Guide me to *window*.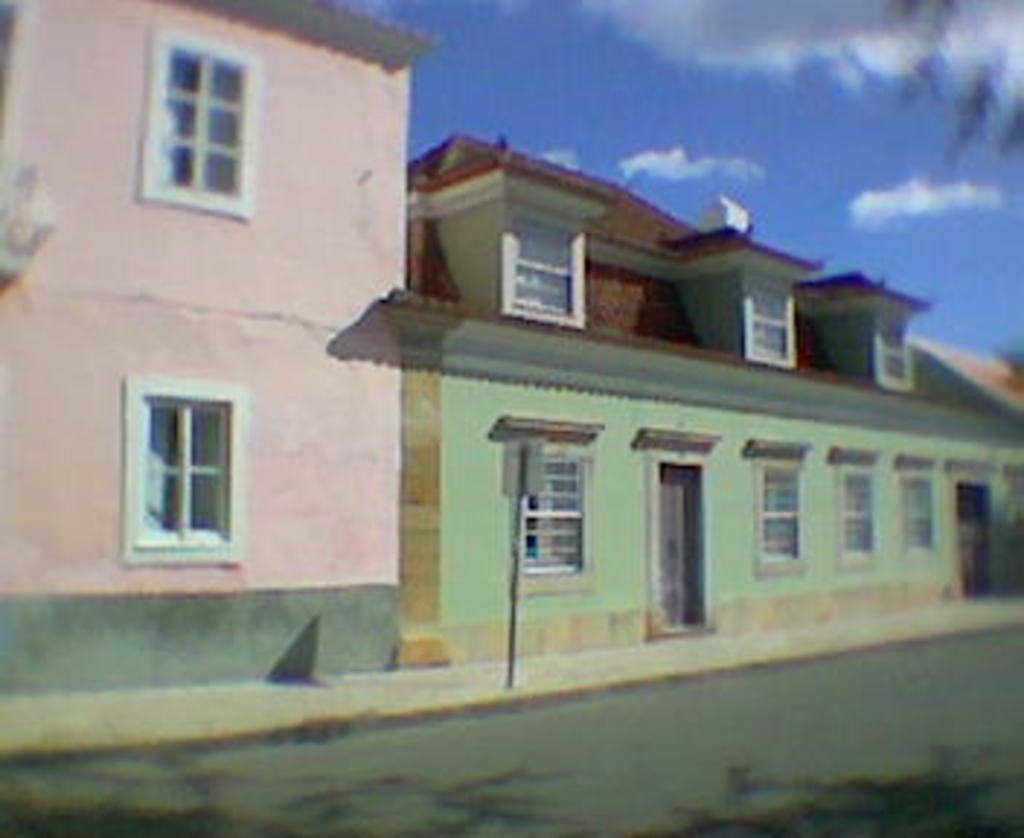
Guidance: bbox=(745, 268, 797, 364).
